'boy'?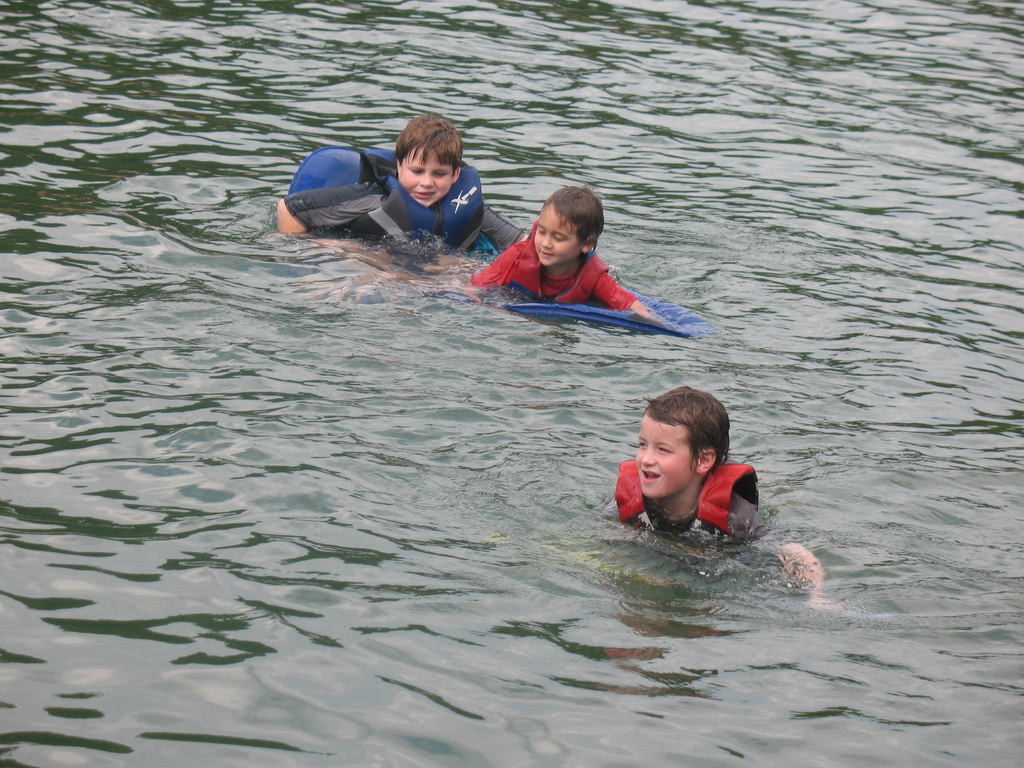
x1=465 y1=184 x2=719 y2=337
